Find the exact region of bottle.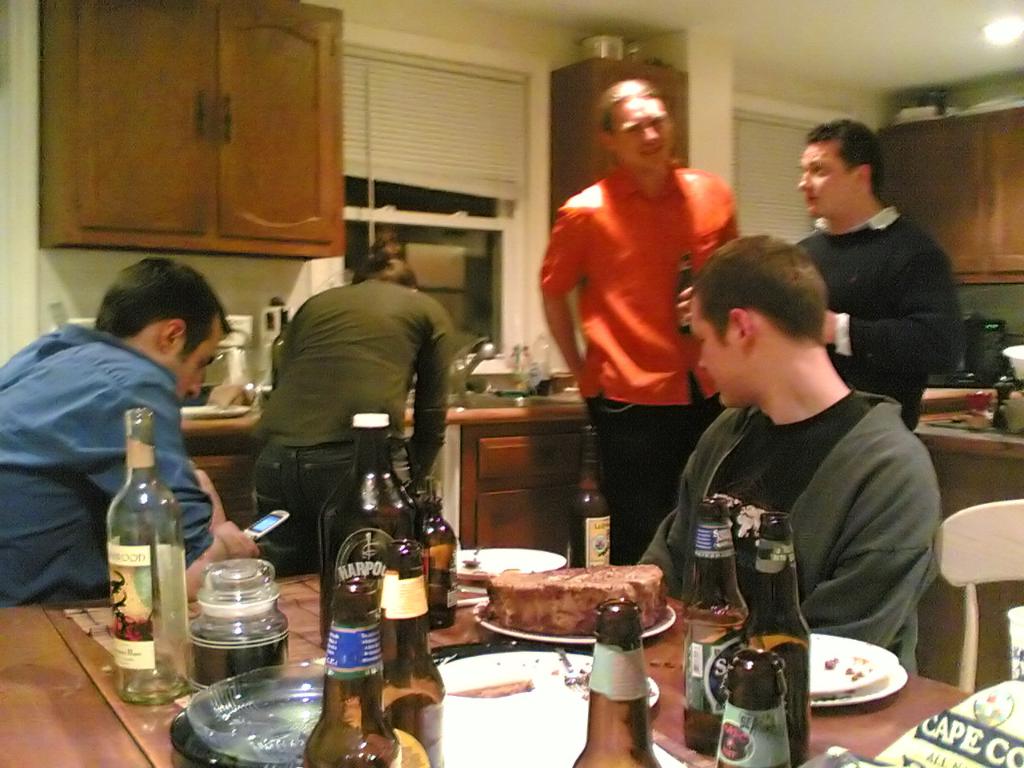
Exact region: <region>567, 424, 613, 570</region>.
